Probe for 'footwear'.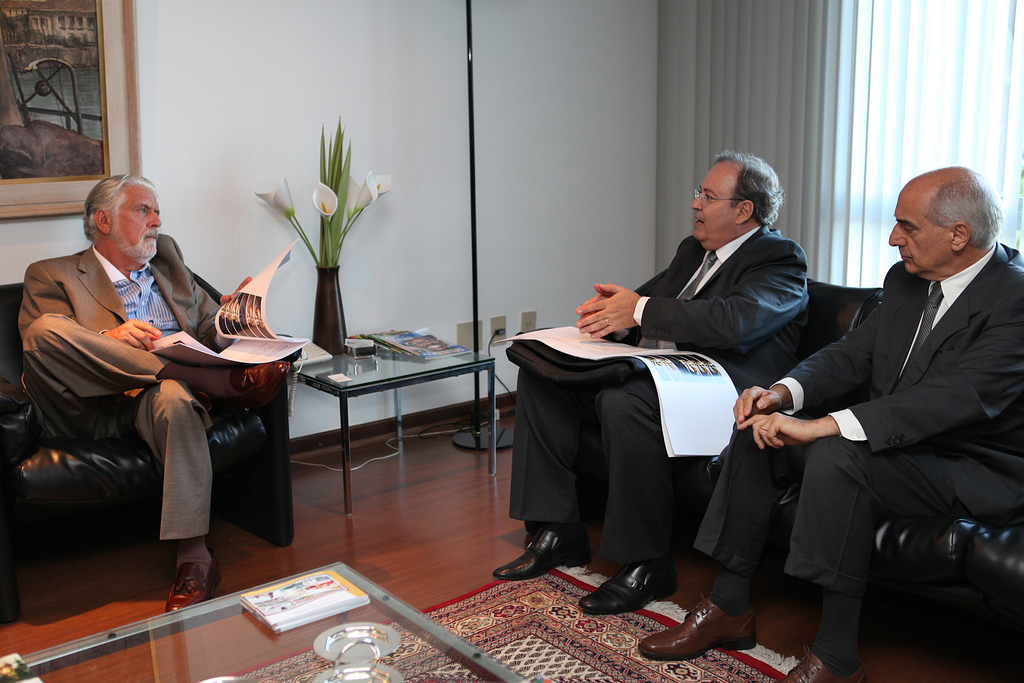
Probe result: Rect(785, 651, 852, 682).
